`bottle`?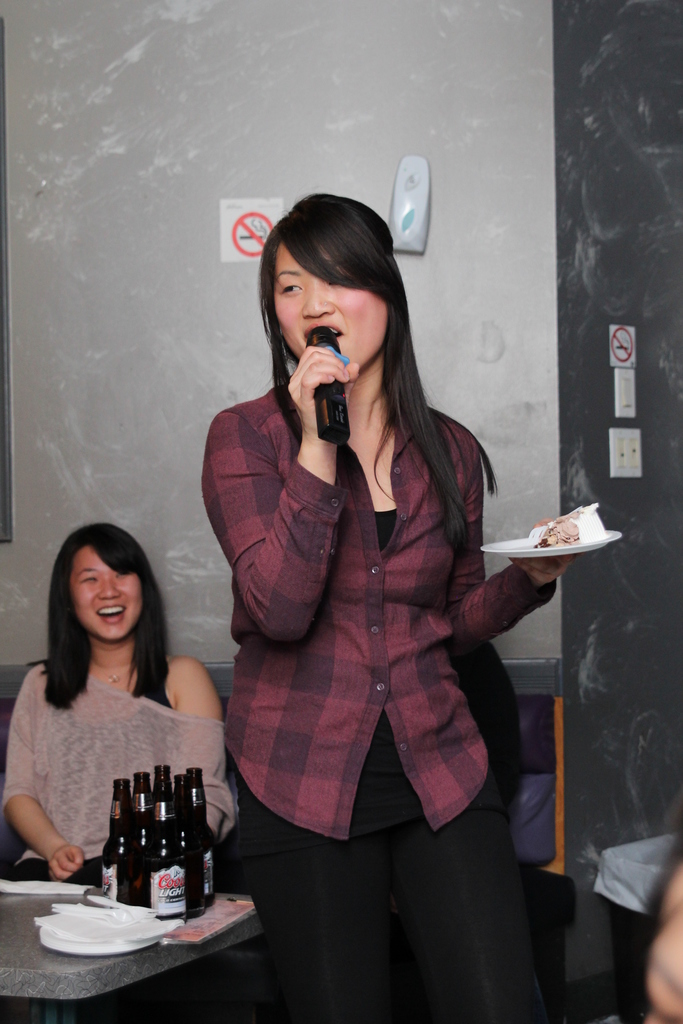
(x1=178, y1=764, x2=217, y2=906)
